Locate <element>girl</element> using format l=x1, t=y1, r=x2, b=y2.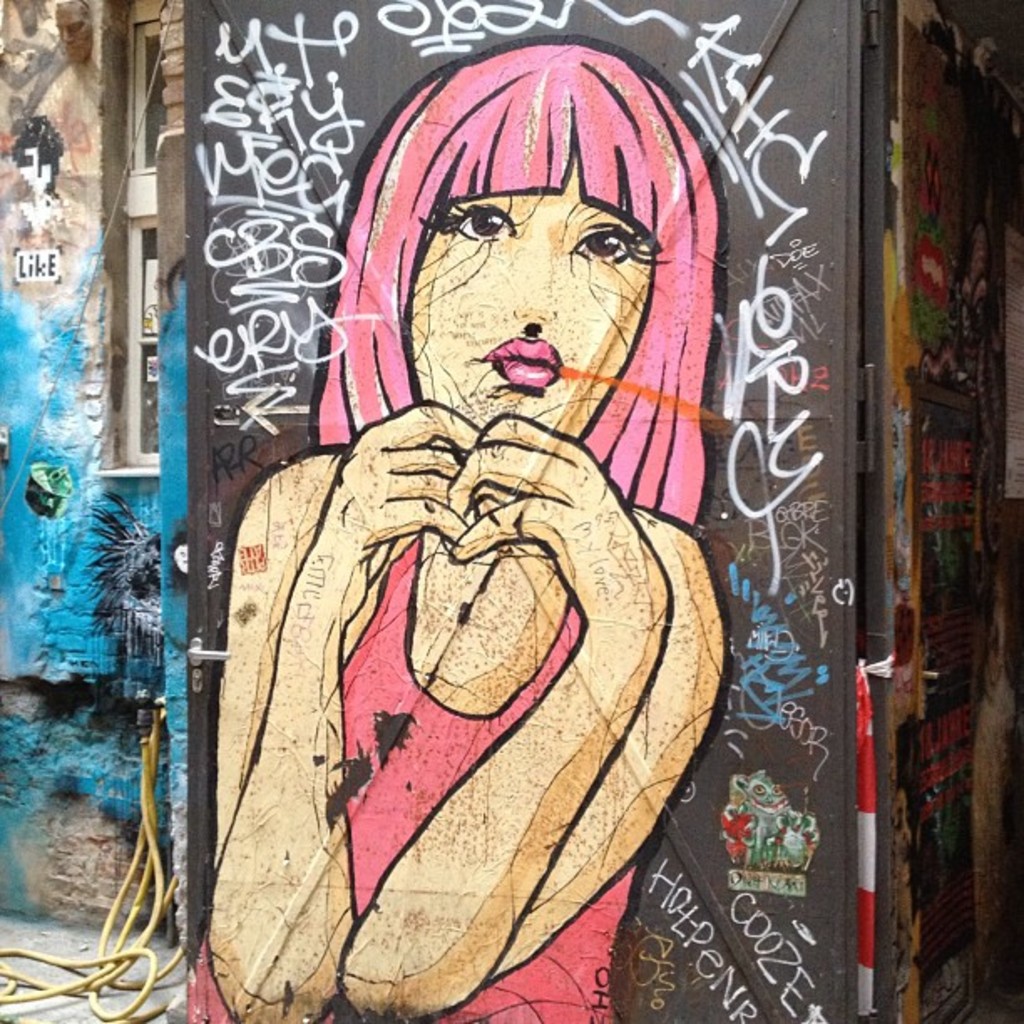
l=187, t=37, r=721, b=1022.
